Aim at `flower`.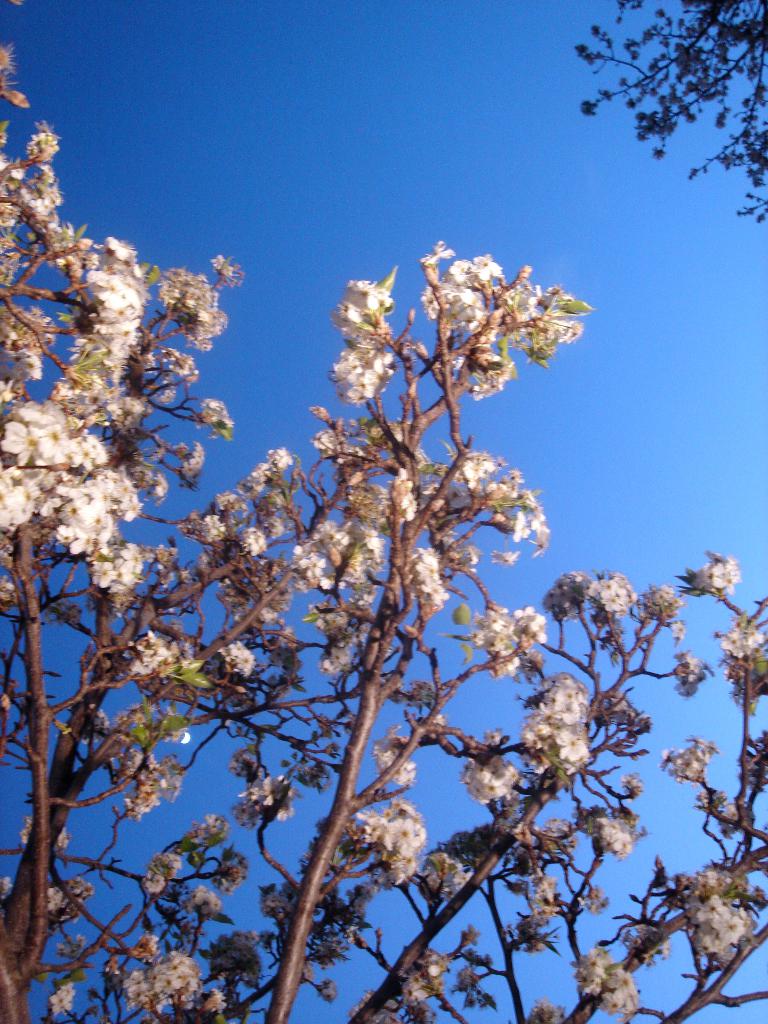
Aimed at <bbox>359, 806, 431, 897</bbox>.
